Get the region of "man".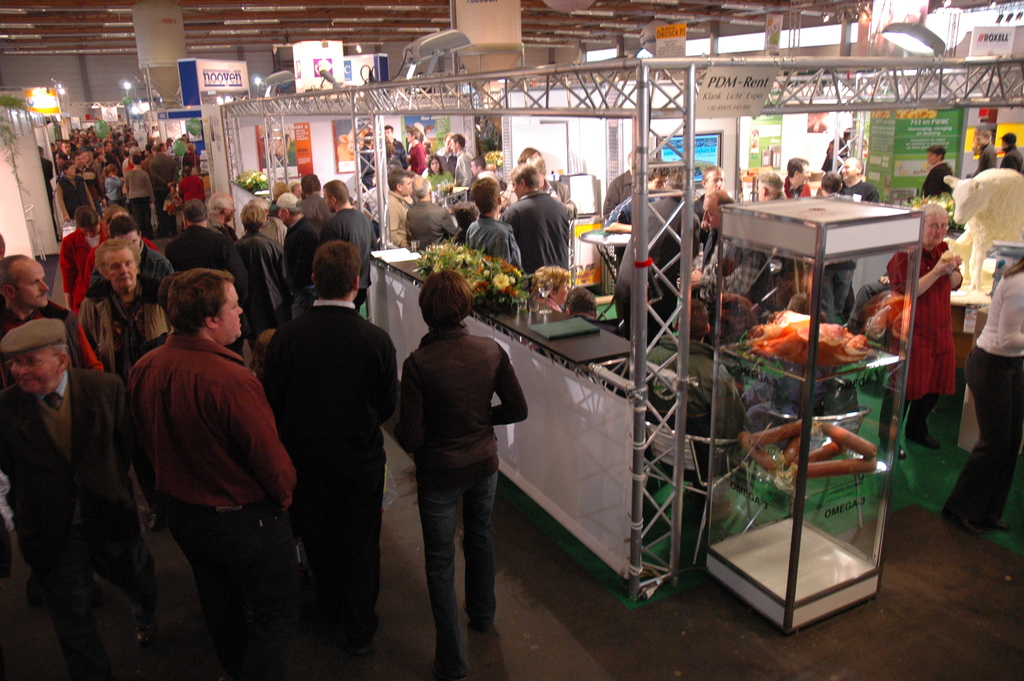
crop(813, 171, 844, 199).
